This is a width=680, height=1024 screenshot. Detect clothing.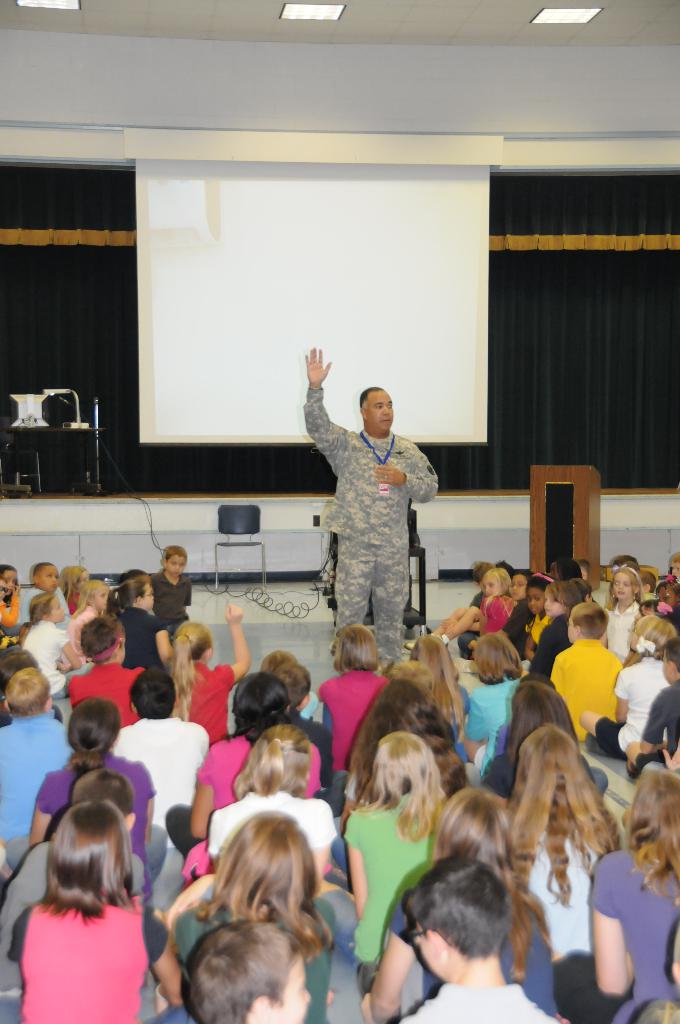
174, 659, 235, 744.
